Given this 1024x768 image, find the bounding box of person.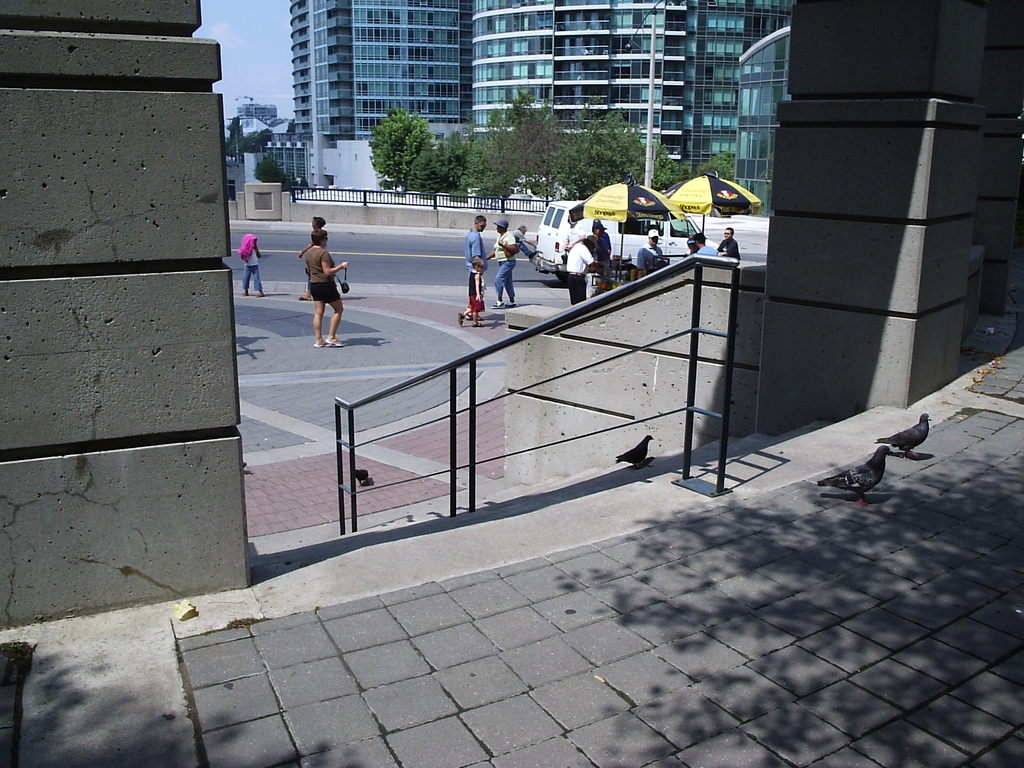
[x1=721, y1=227, x2=742, y2=257].
